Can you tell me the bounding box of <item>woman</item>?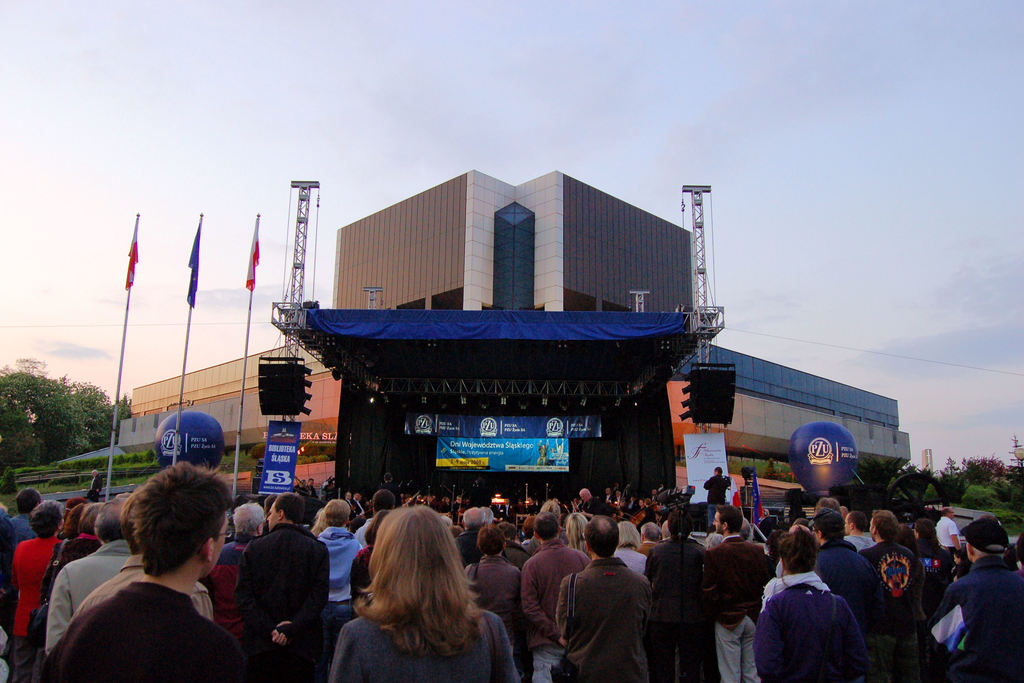
detection(323, 508, 504, 679).
